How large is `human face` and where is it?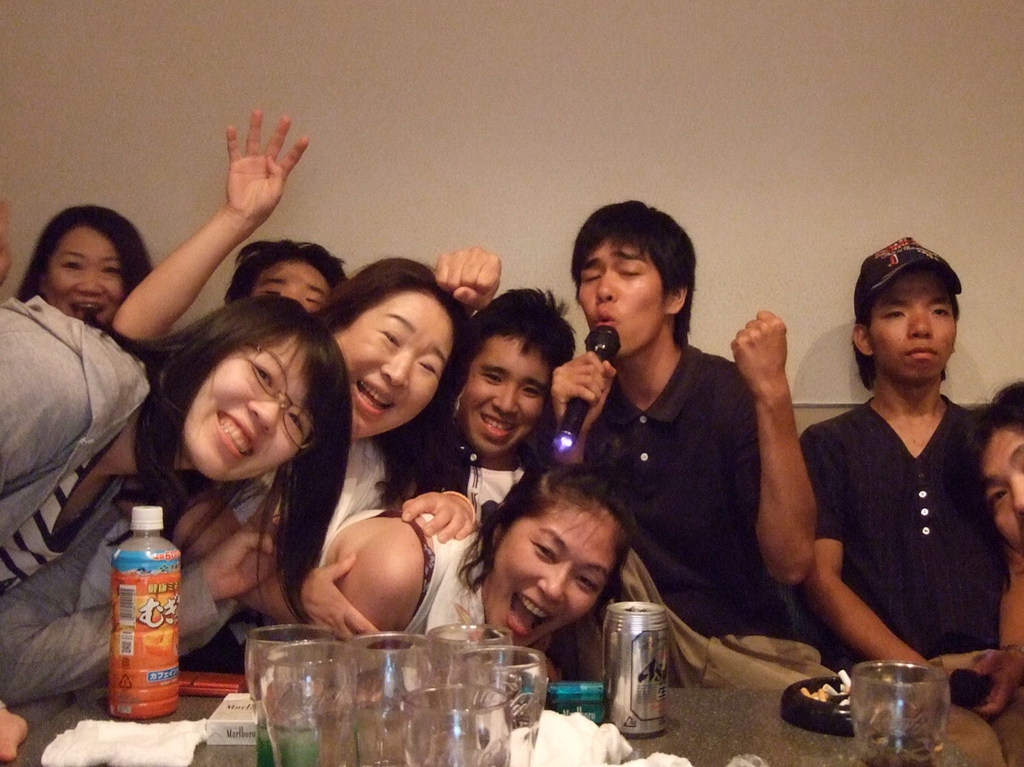
Bounding box: (x1=575, y1=238, x2=667, y2=361).
